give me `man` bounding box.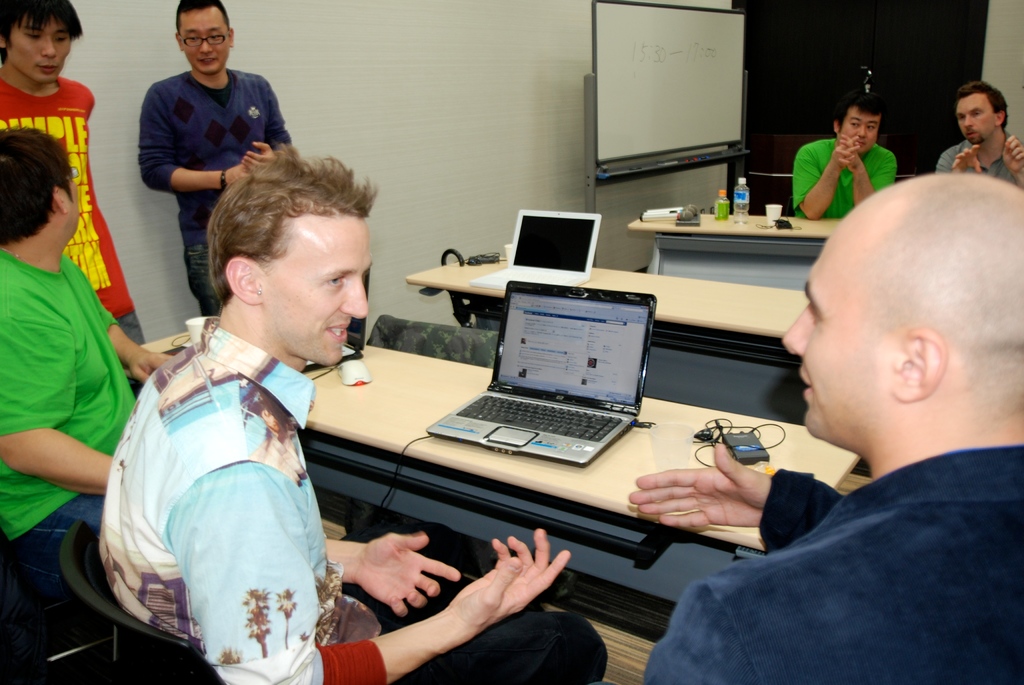
bbox(137, 0, 293, 315).
